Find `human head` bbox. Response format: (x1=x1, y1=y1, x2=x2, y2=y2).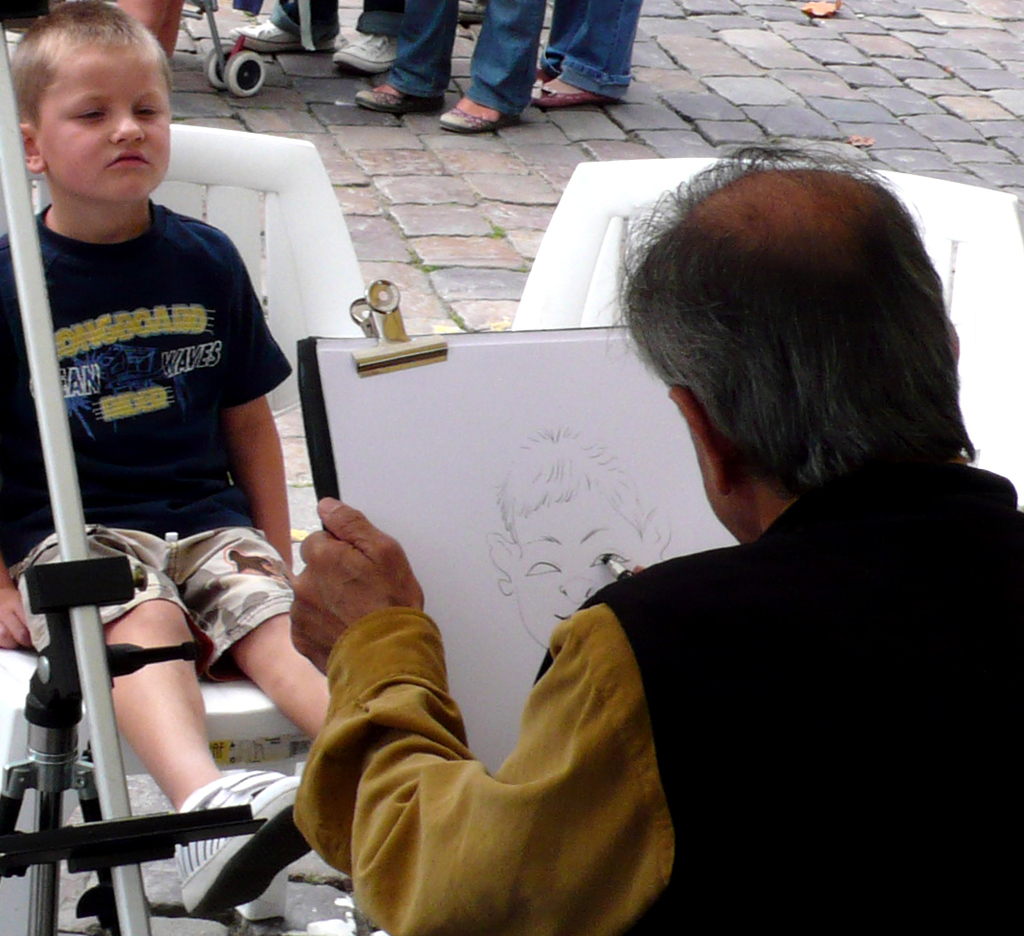
(x1=10, y1=0, x2=168, y2=206).
